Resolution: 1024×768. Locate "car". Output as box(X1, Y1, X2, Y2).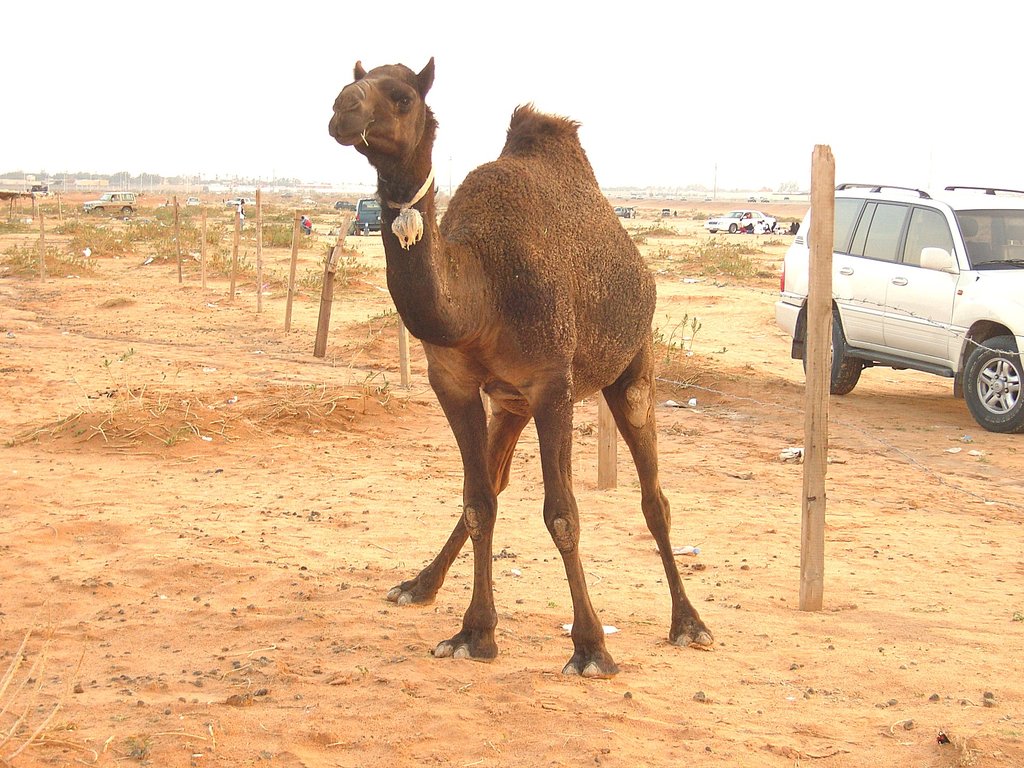
box(353, 198, 382, 232).
